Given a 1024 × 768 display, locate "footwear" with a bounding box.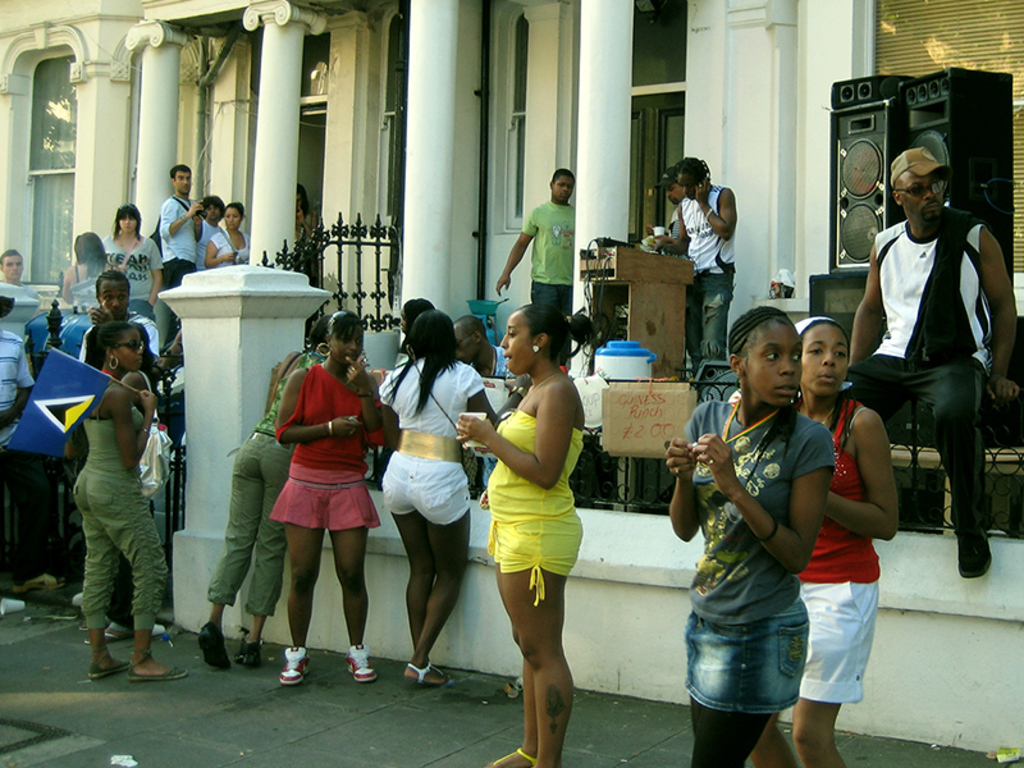
Located: x1=72 y1=593 x2=83 y2=605.
